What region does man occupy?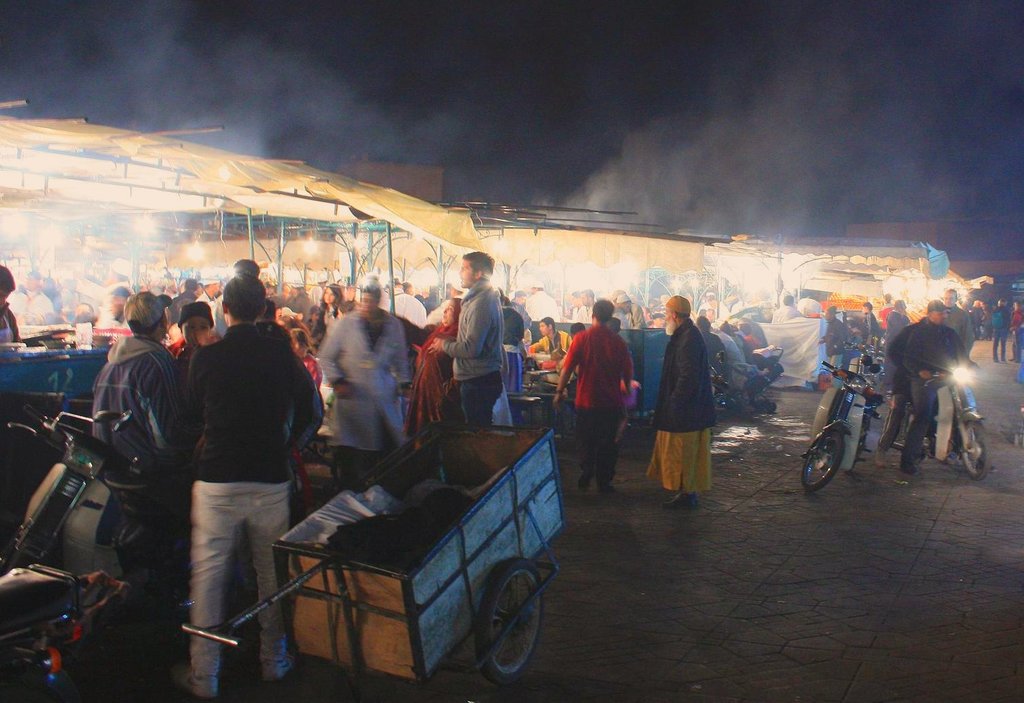
box=[429, 253, 508, 421].
